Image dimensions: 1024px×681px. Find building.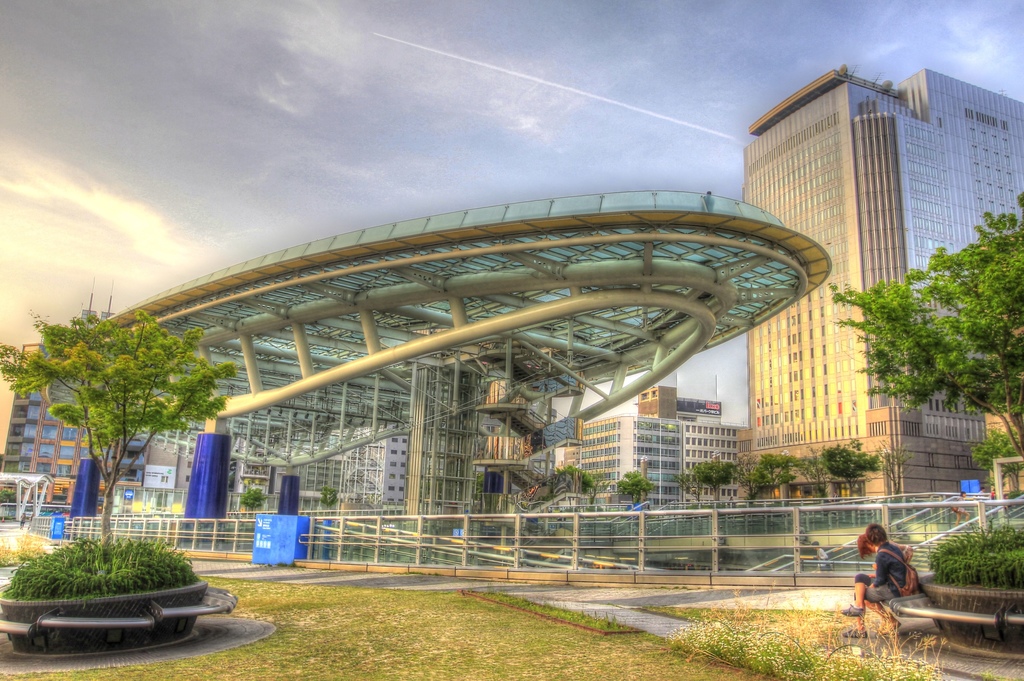
{"x1": 574, "y1": 417, "x2": 751, "y2": 510}.
